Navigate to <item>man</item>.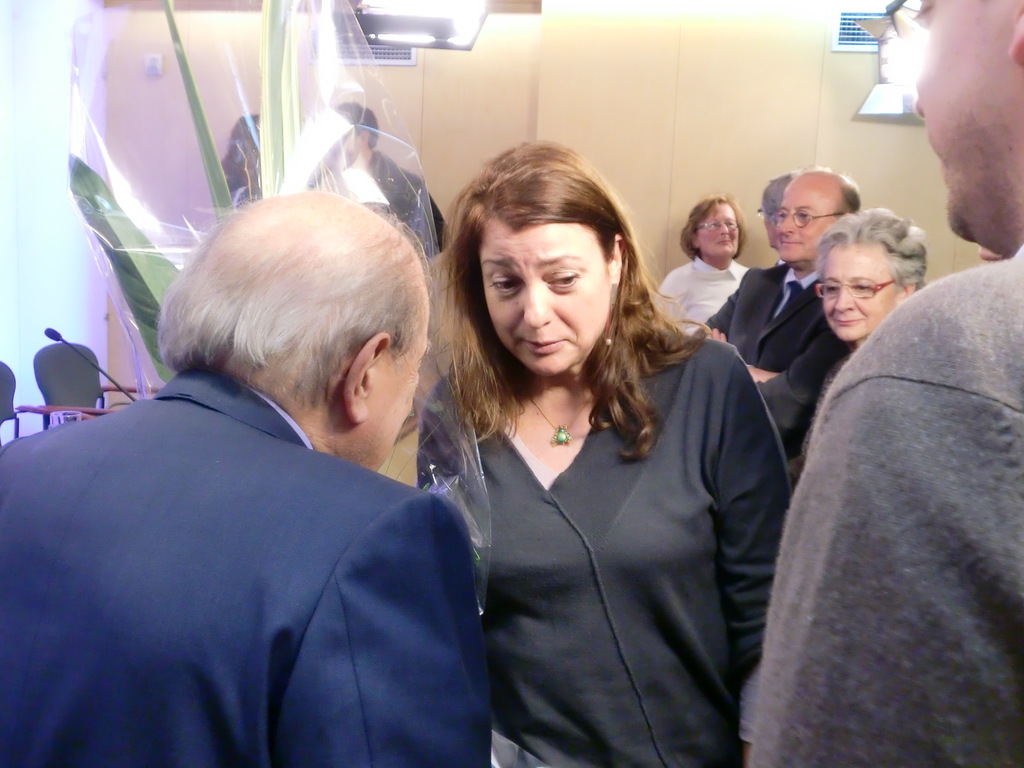
Navigation target: <bbox>732, 0, 1023, 767</bbox>.
